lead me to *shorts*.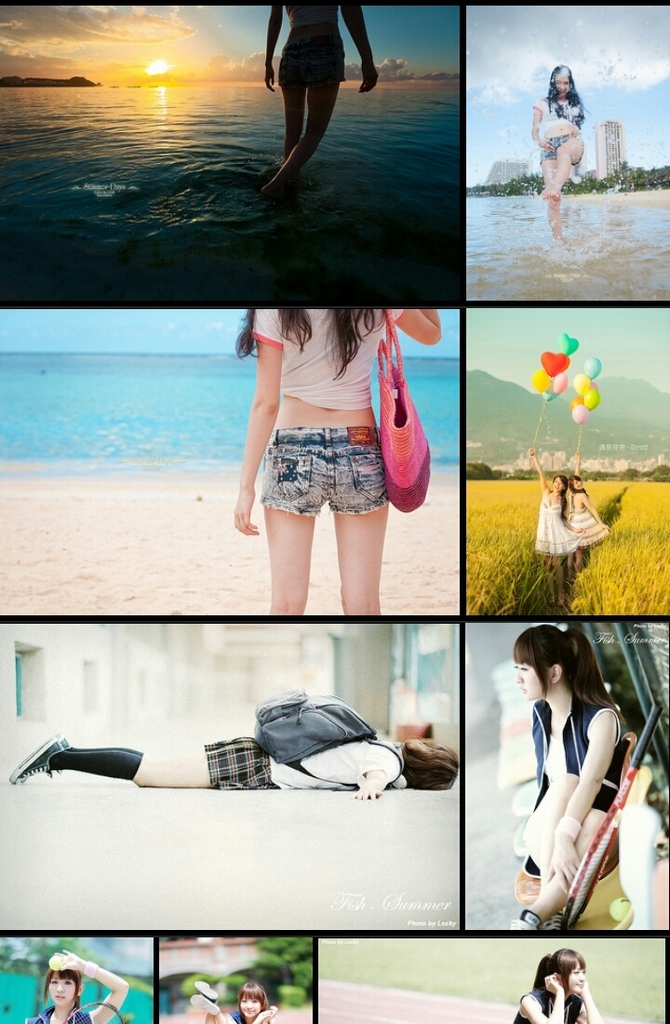
Lead to (261,438,394,504).
